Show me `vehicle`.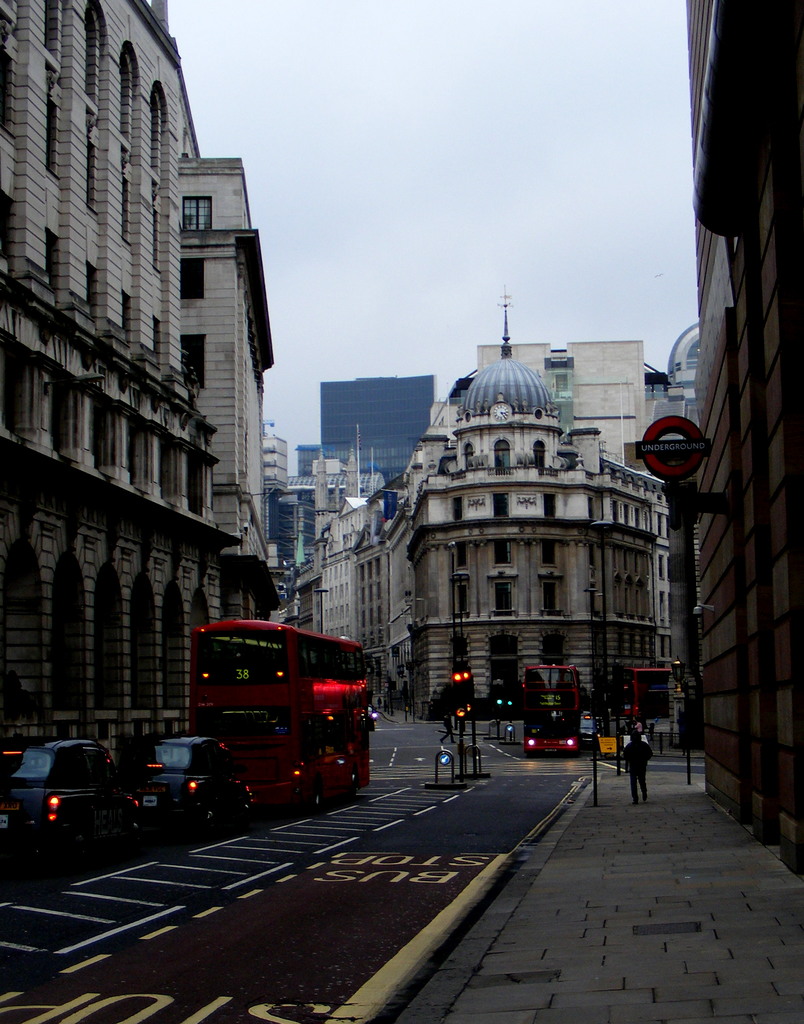
`vehicle` is here: [x1=616, y1=664, x2=674, y2=717].
